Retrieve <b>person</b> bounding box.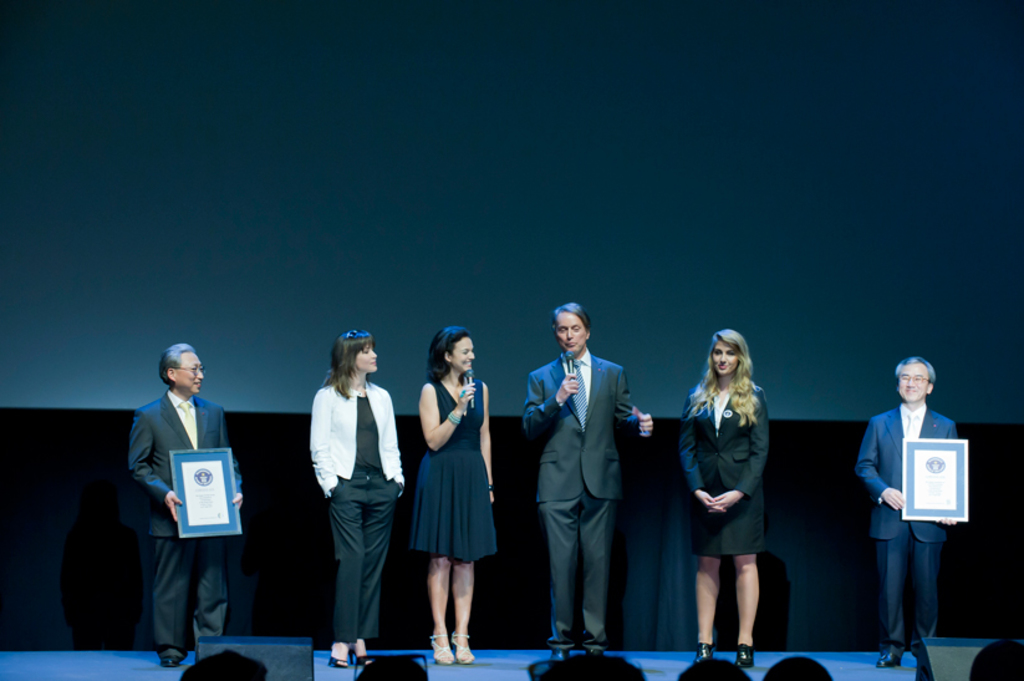
Bounding box: <region>518, 301, 653, 665</region>.
